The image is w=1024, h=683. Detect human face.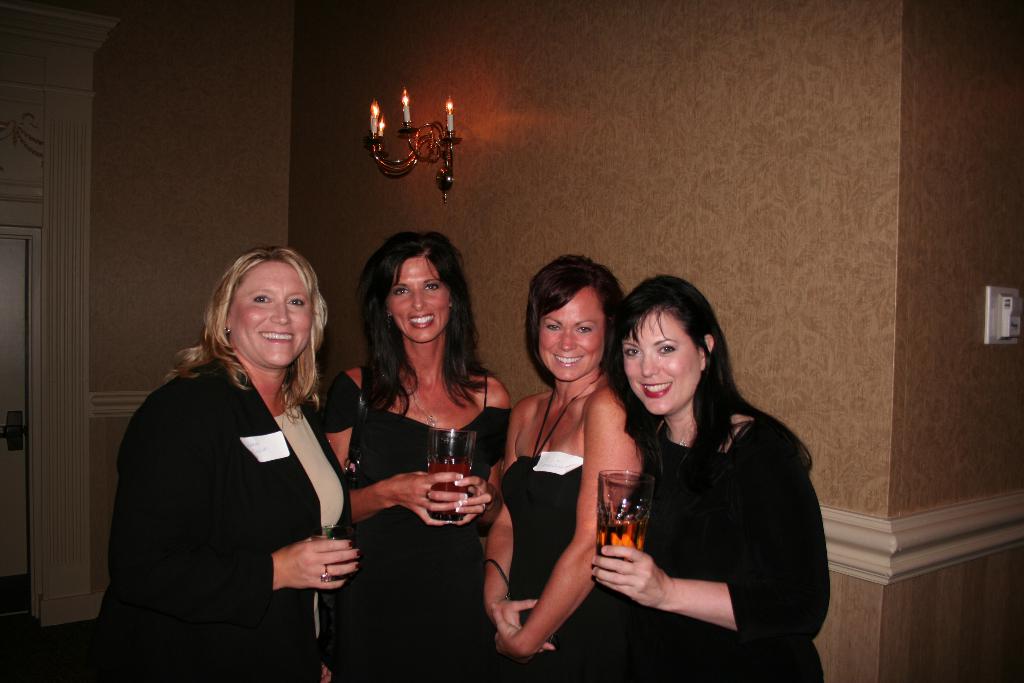
Detection: 620, 306, 694, 420.
